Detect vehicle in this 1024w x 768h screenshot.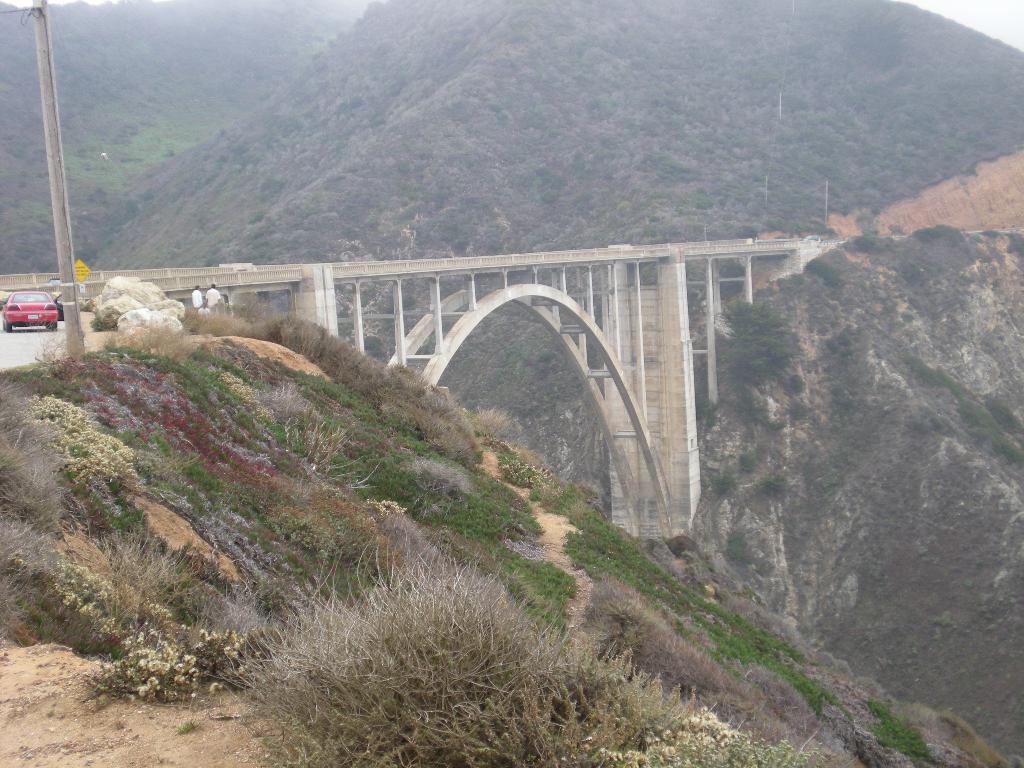
Detection: 1:289:59:332.
